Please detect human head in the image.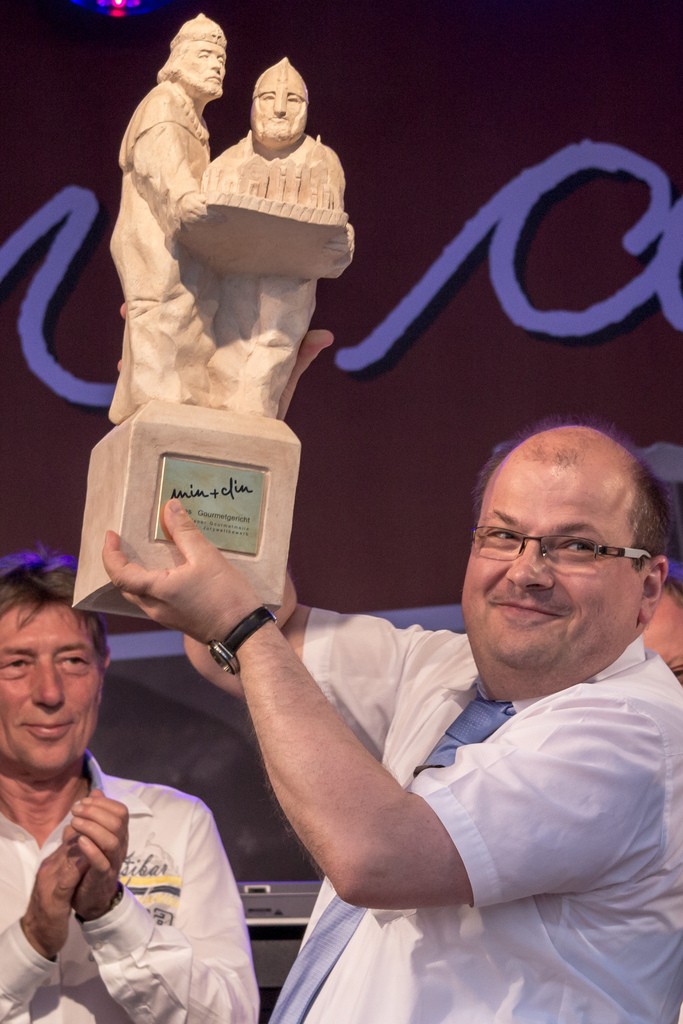
detection(250, 60, 308, 140).
